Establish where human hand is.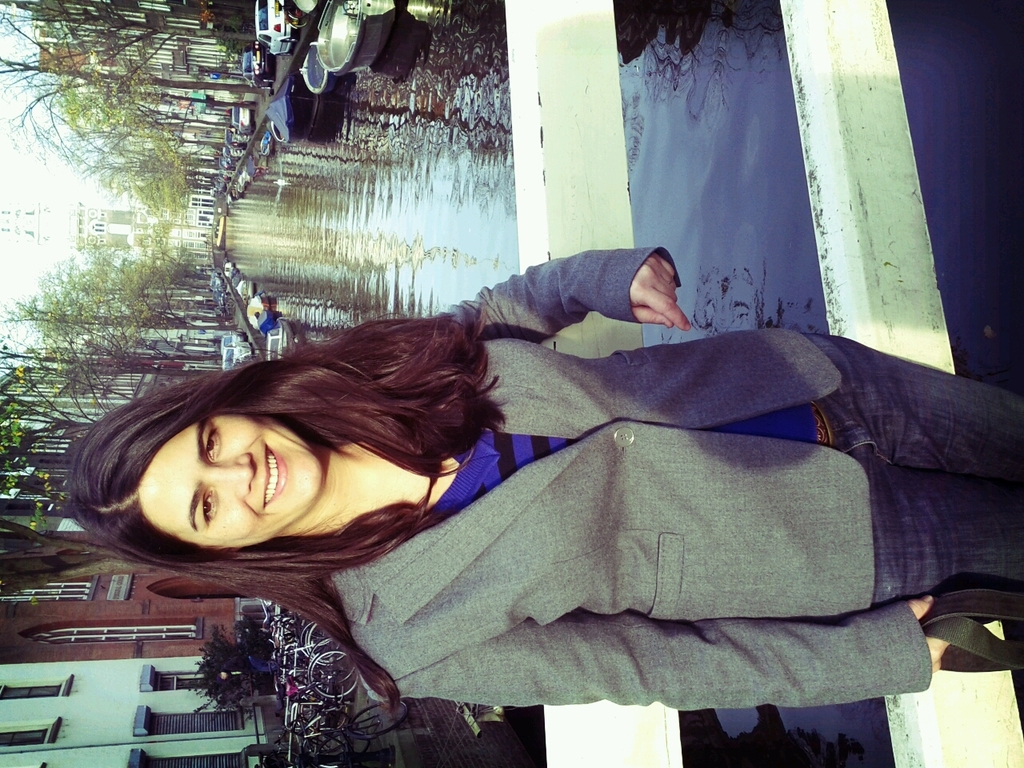
Established at rect(901, 590, 958, 674).
